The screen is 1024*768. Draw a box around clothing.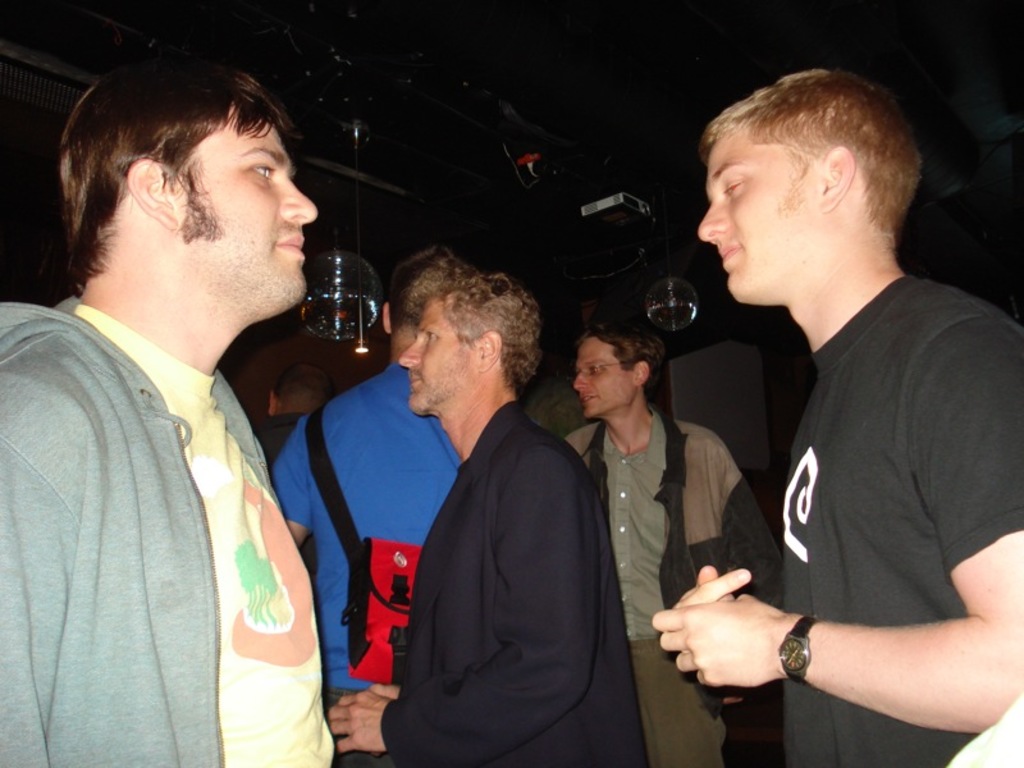
(557,412,785,767).
